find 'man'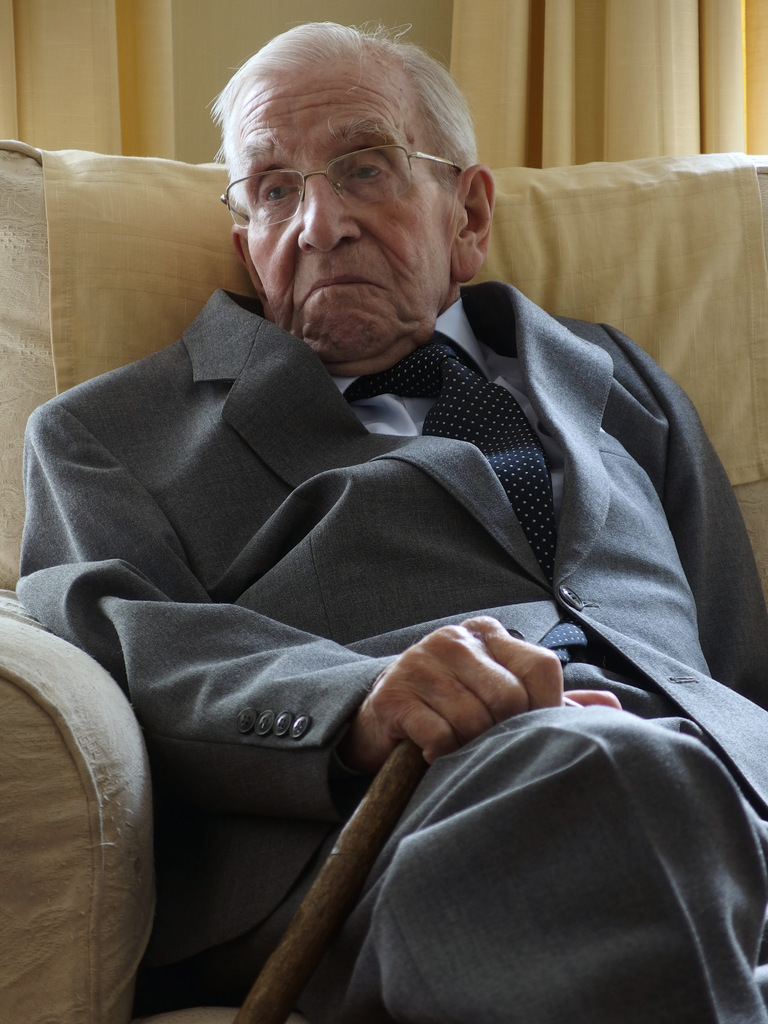
28,16,767,996
